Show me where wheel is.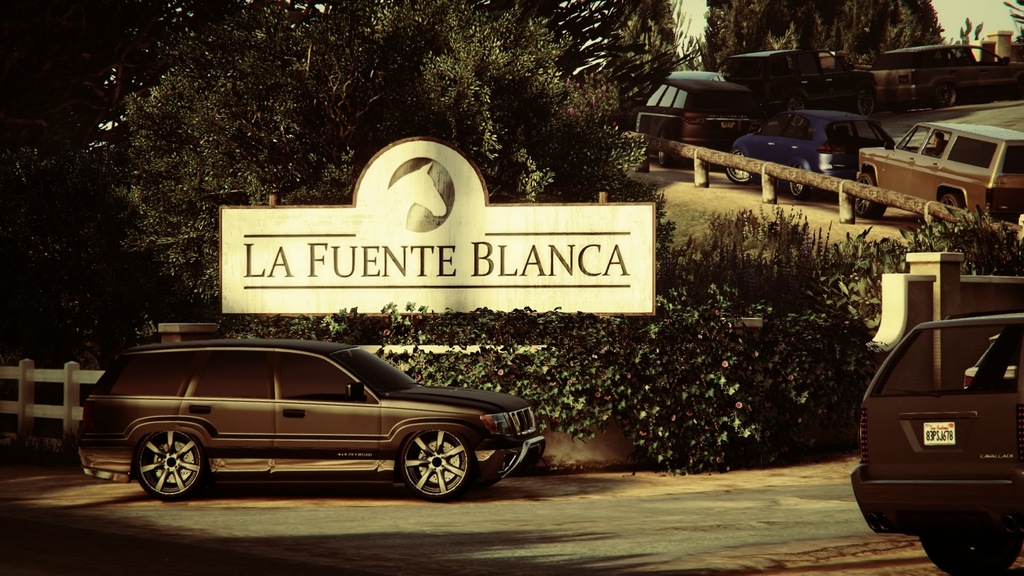
wheel is at box(786, 93, 805, 123).
